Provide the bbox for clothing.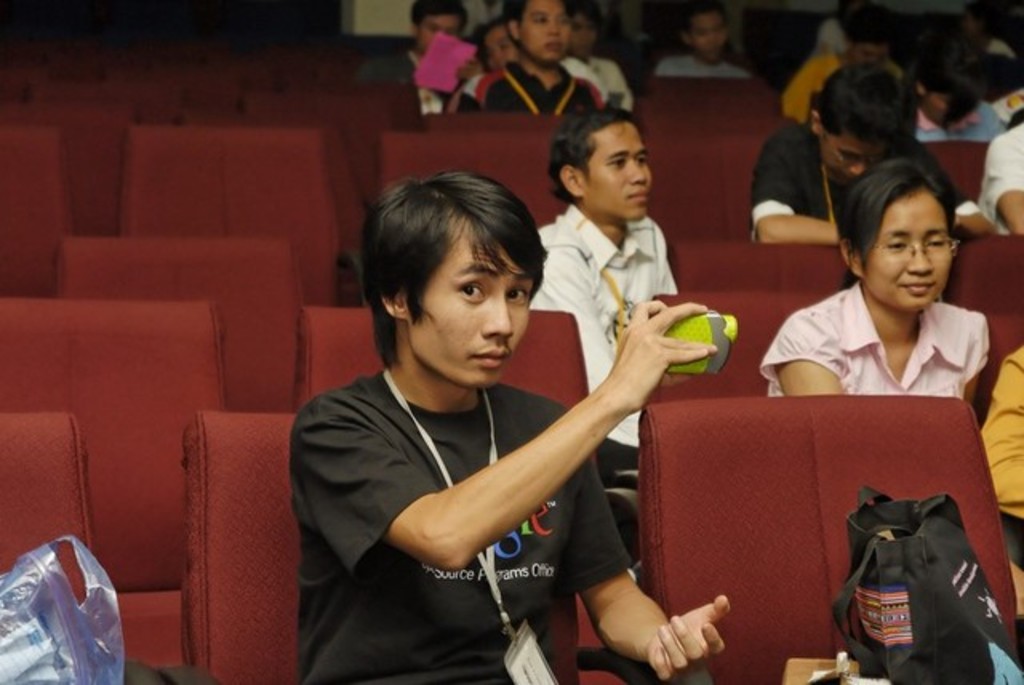
[781,51,906,122].
